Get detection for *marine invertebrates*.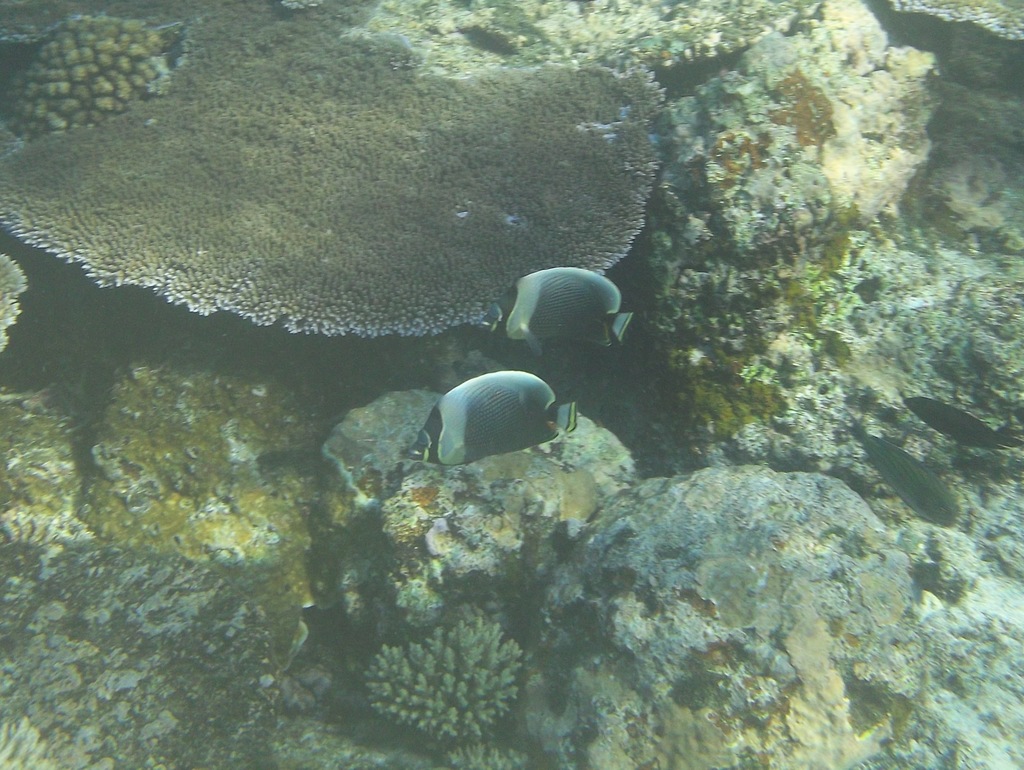
Detection: [x1=413, y1=367, x2=577, y2=466].
